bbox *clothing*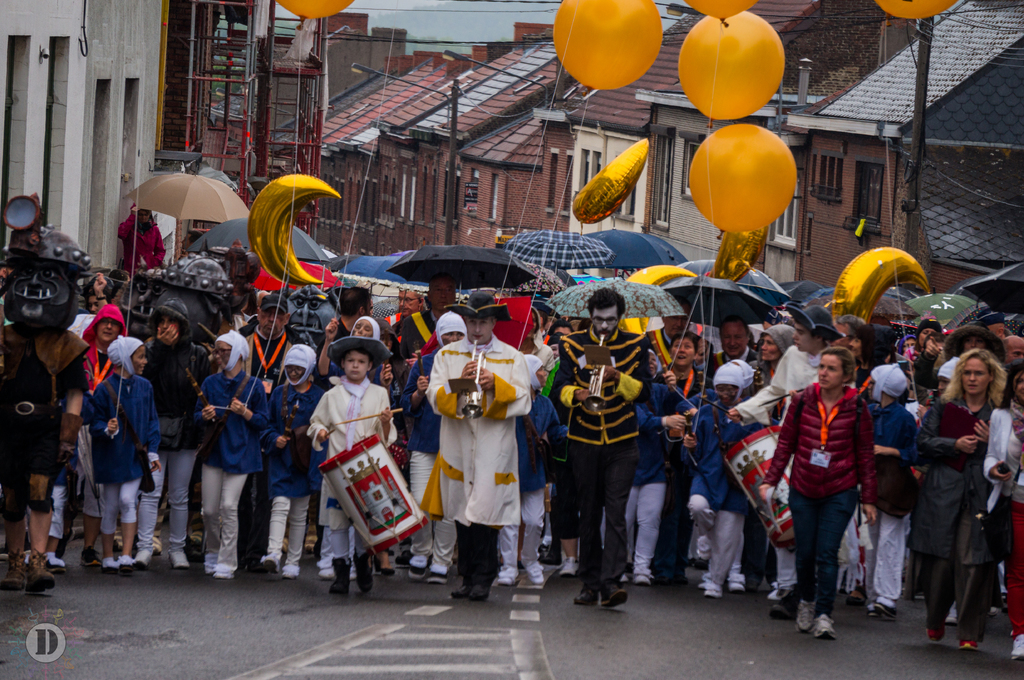
<region>81, 337, 120, 406</region>
